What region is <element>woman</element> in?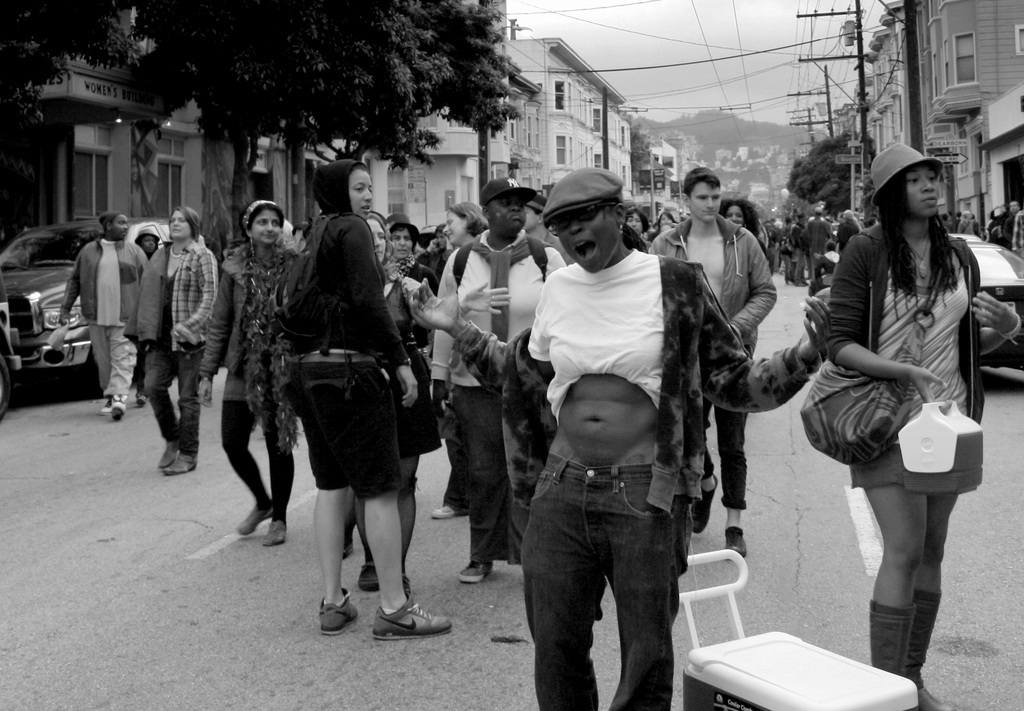
{"x1": 428, "y1": 179, "x2": 566, "y2": 587}.
